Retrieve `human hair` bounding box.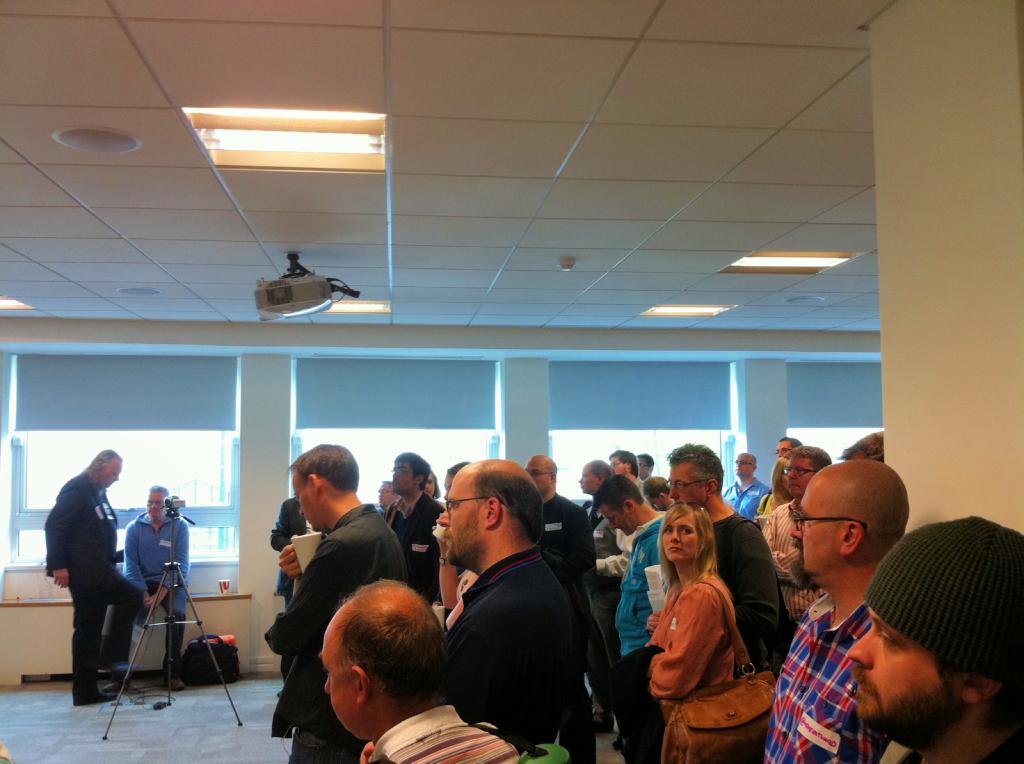
Bounding box: <region>284, 447, 359, 495</region>.
